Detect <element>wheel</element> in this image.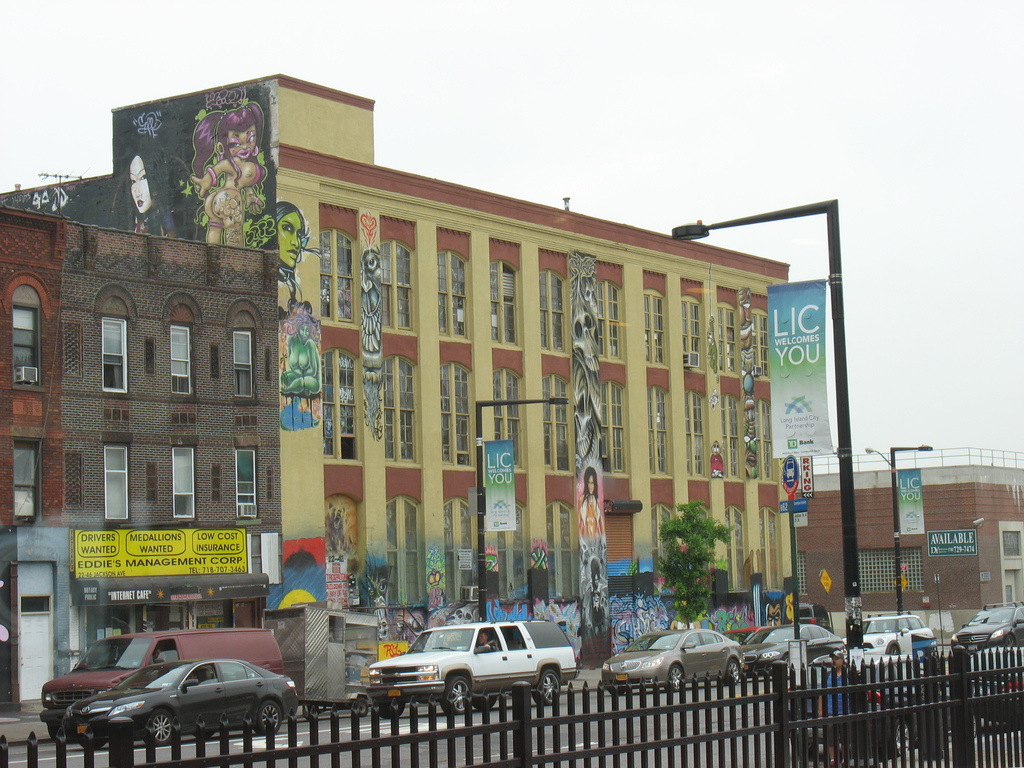
Detection: (438,674,483,717).
